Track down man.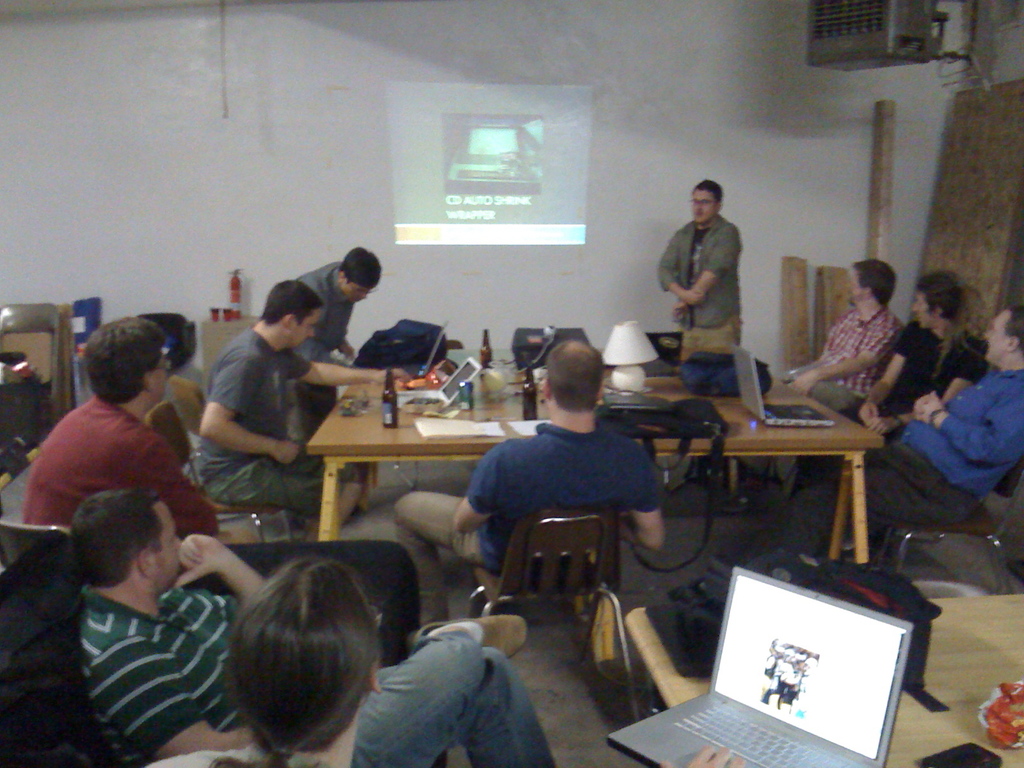
Tracked to l=303, t=242, r=381, b=407.
